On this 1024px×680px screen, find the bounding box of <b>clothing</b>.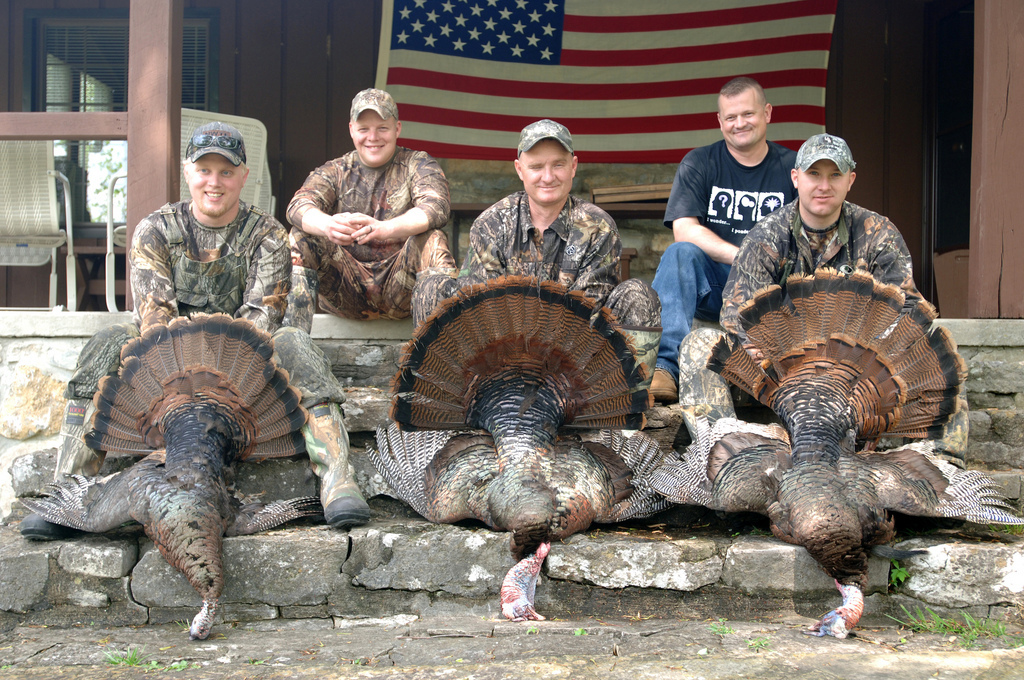
Bounding box: x1=286, y1=120, x2=454, y2=326.
